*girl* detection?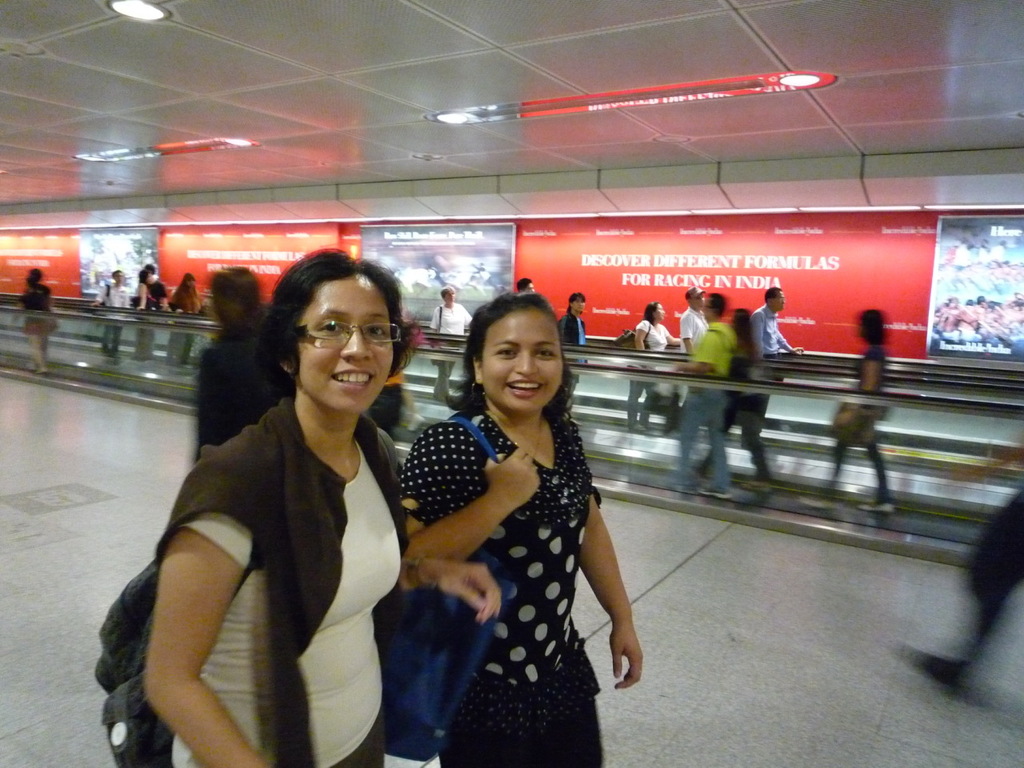
bbox=[402, 290, 644, 767]
